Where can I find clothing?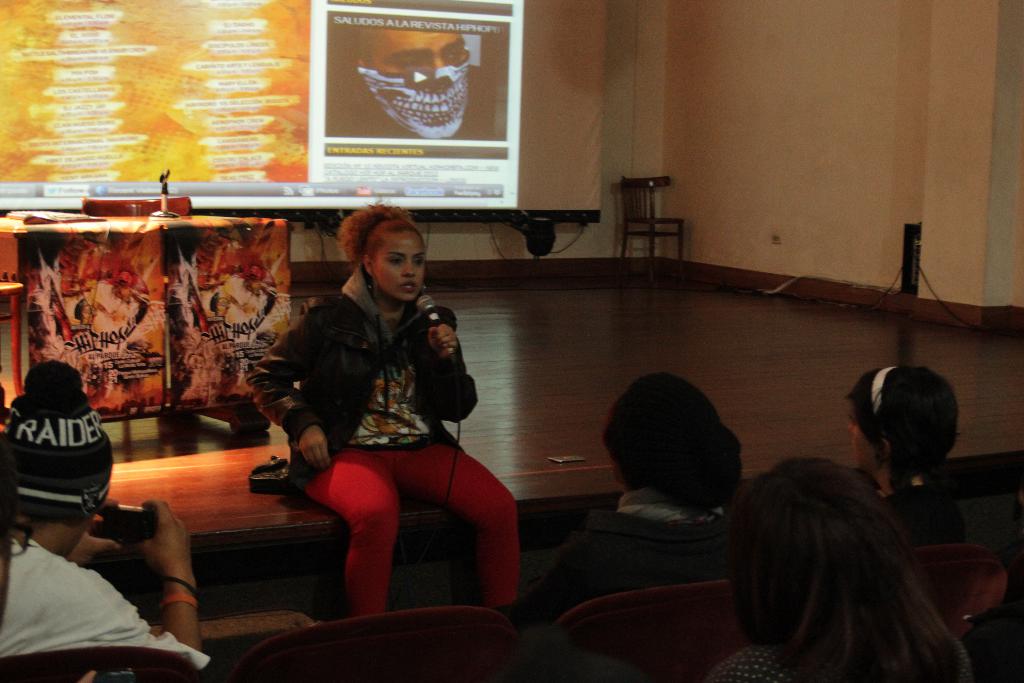
You can find it at locate(864, 479, 1011, 549).
